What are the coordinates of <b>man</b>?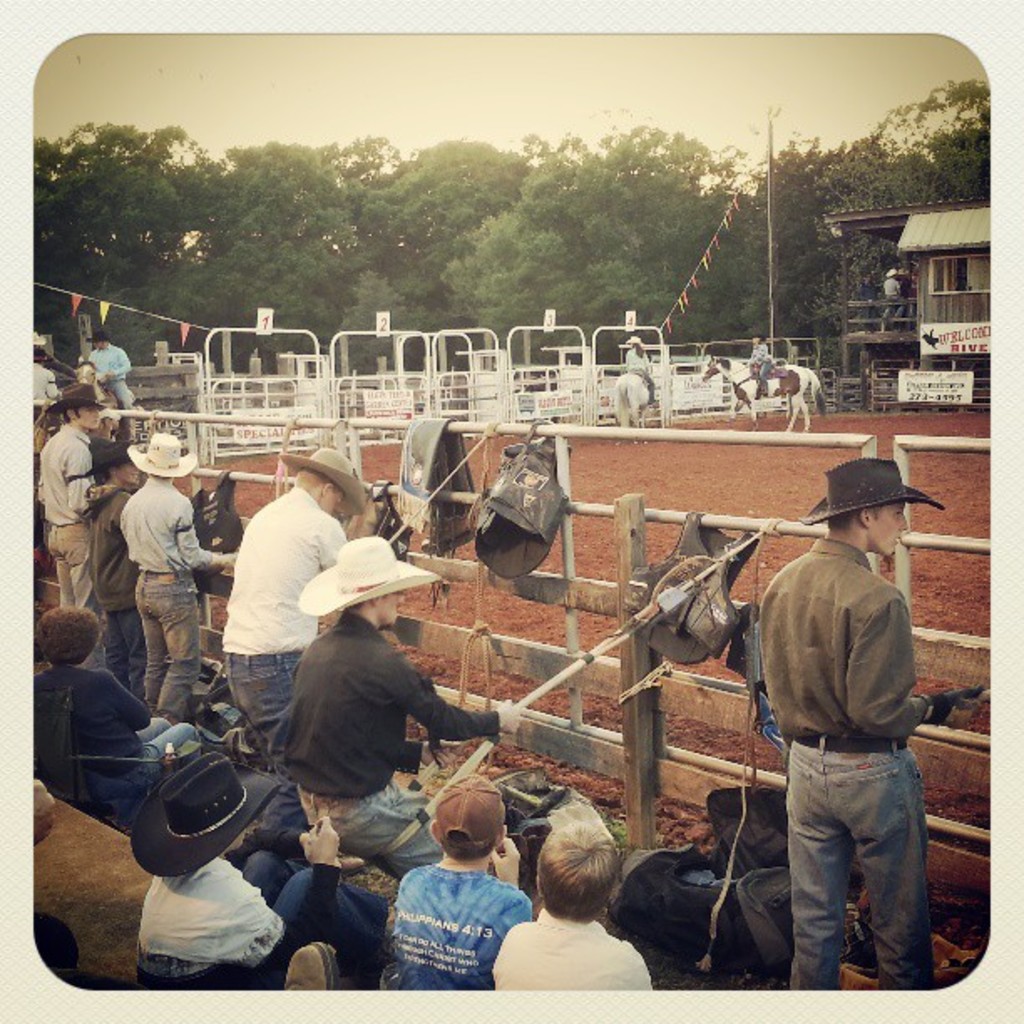
<region>212, 440, 381, 806</region>.
